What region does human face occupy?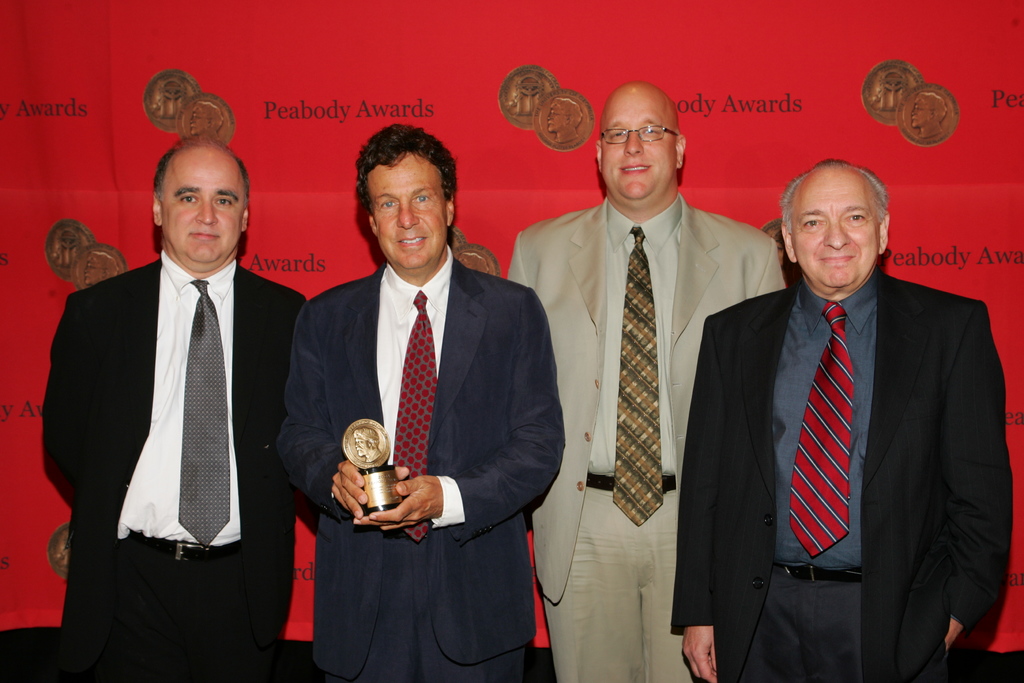
160,160,244,265.
